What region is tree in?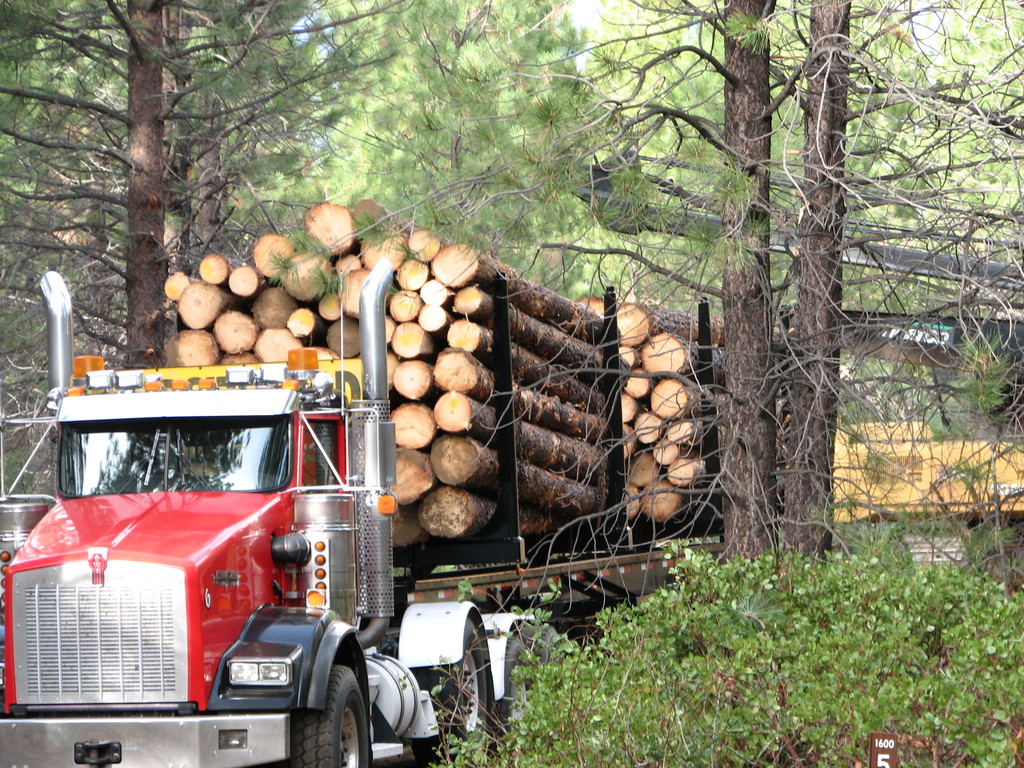
Rect(437, 0, 1023, 601).
